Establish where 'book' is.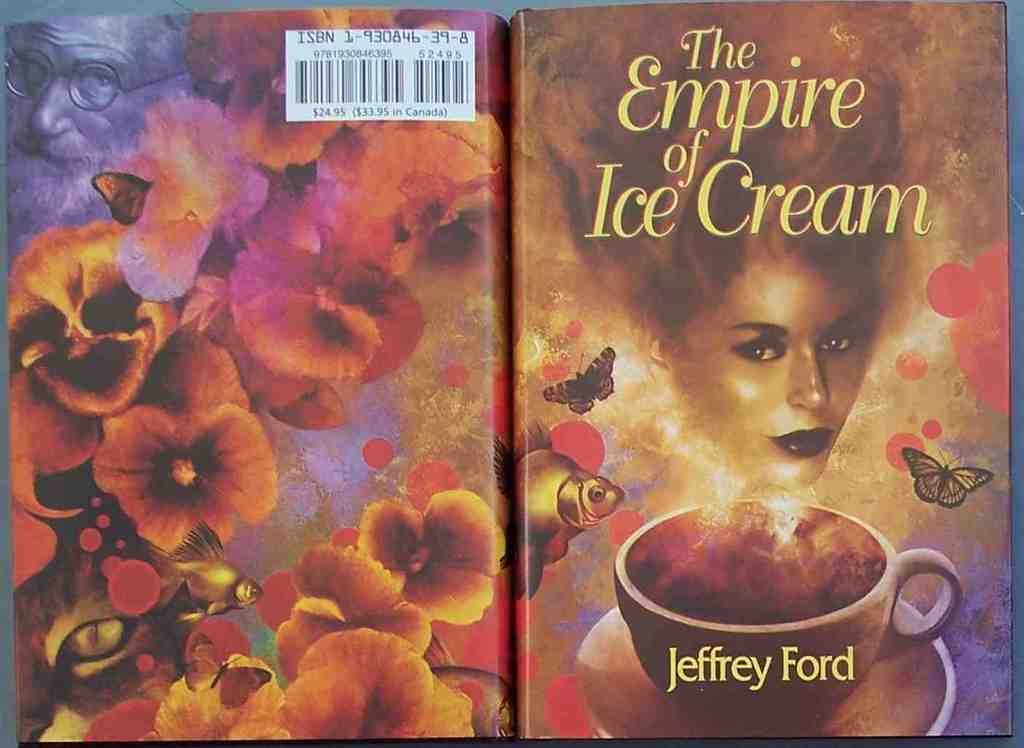
Established at bbox=[509, 4, 1015, 743].
